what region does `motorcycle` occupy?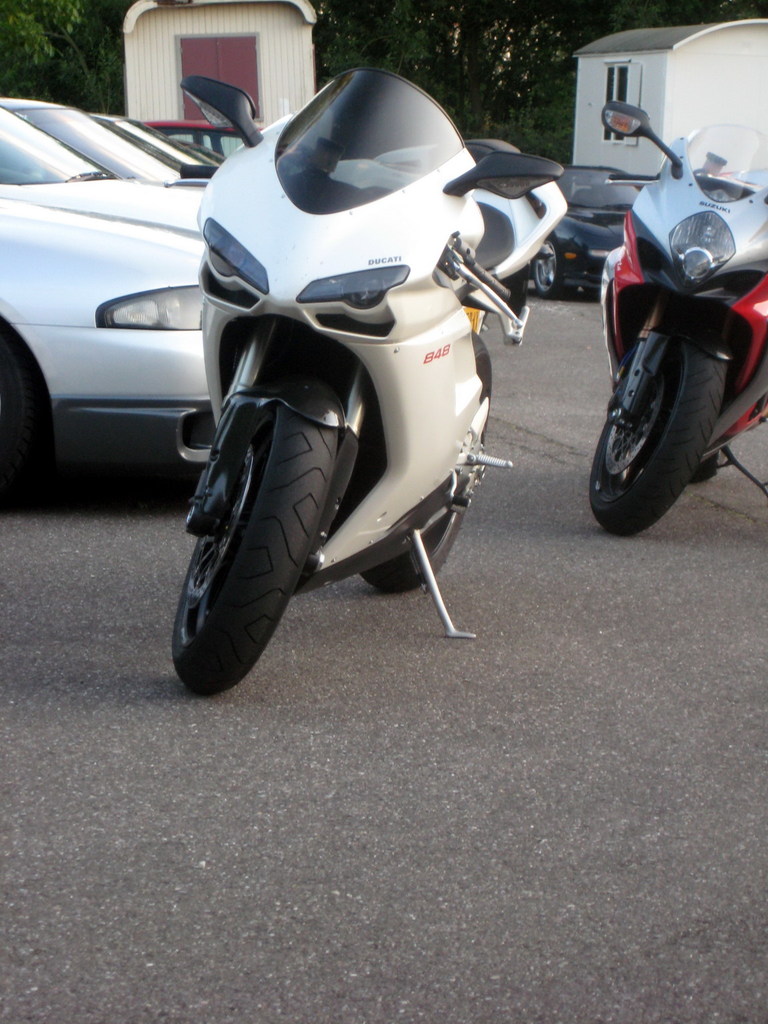
detection(190, 65, 559, 708).
